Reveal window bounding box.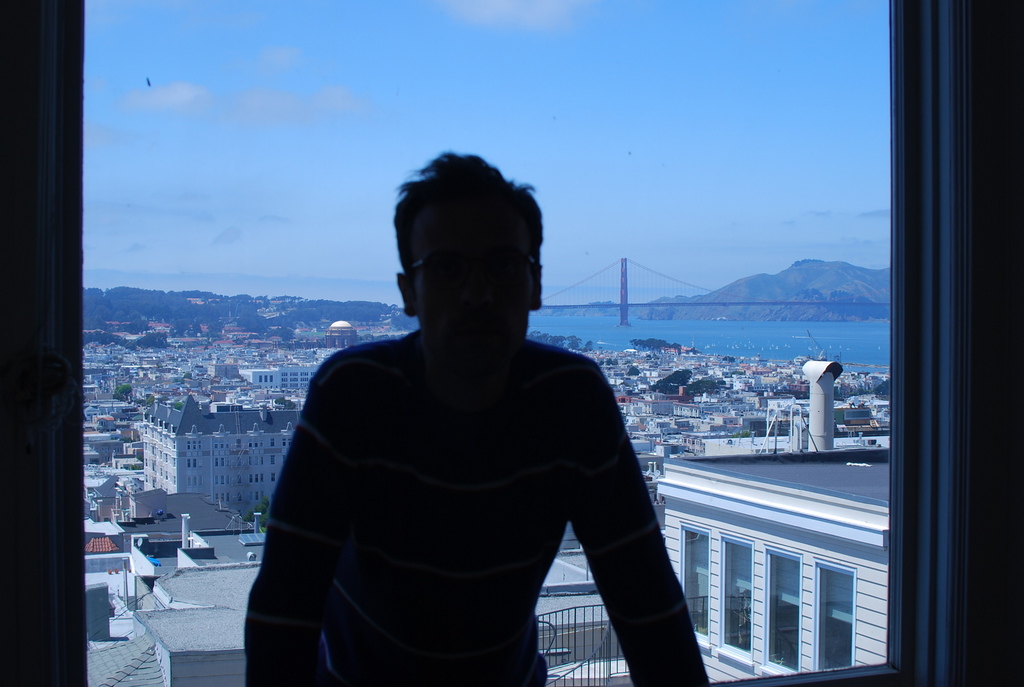
Revealed: [269, 474, 277, 484].
